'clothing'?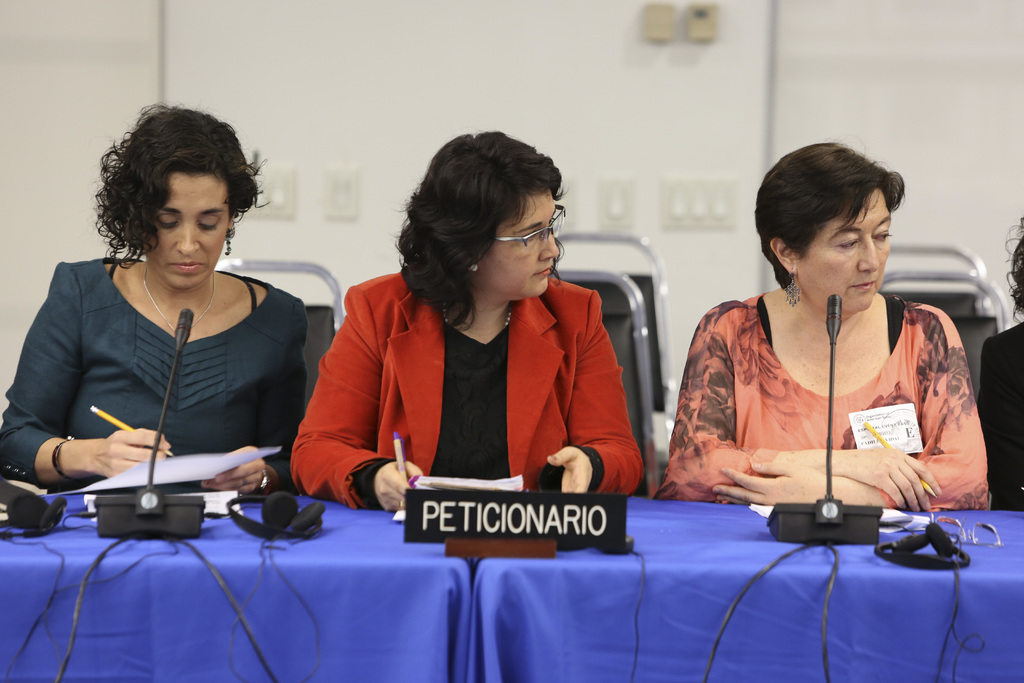
[0,258,310,497]
